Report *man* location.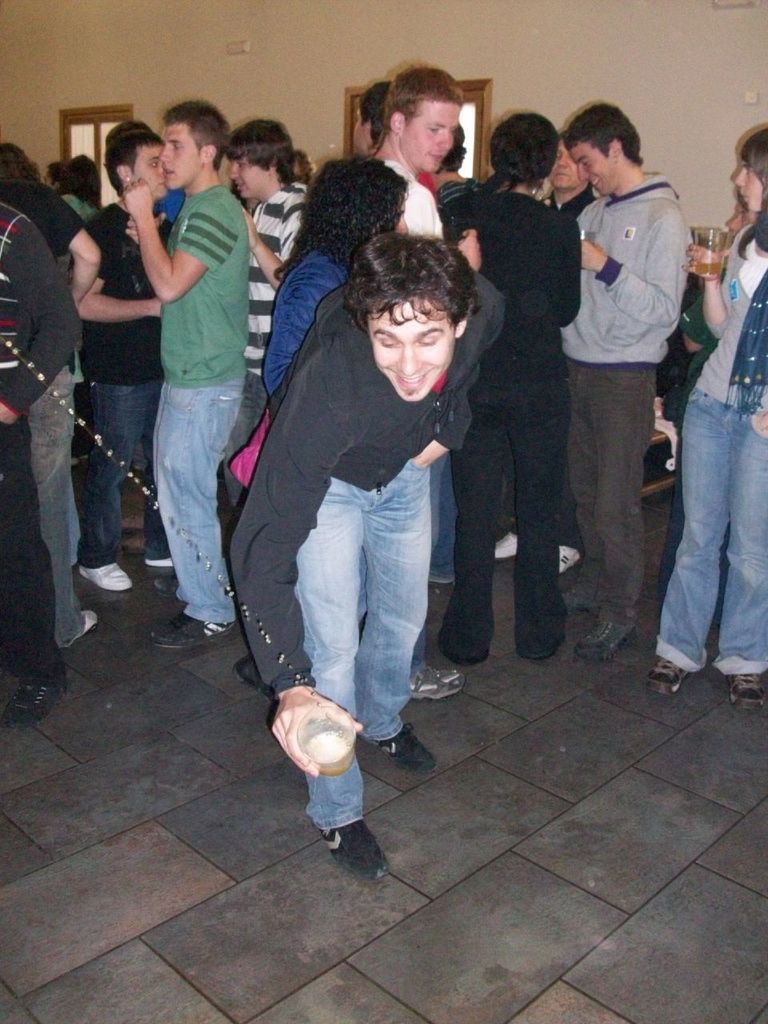
Report: <bbox>58, 134, 179, 592</bbox>.
